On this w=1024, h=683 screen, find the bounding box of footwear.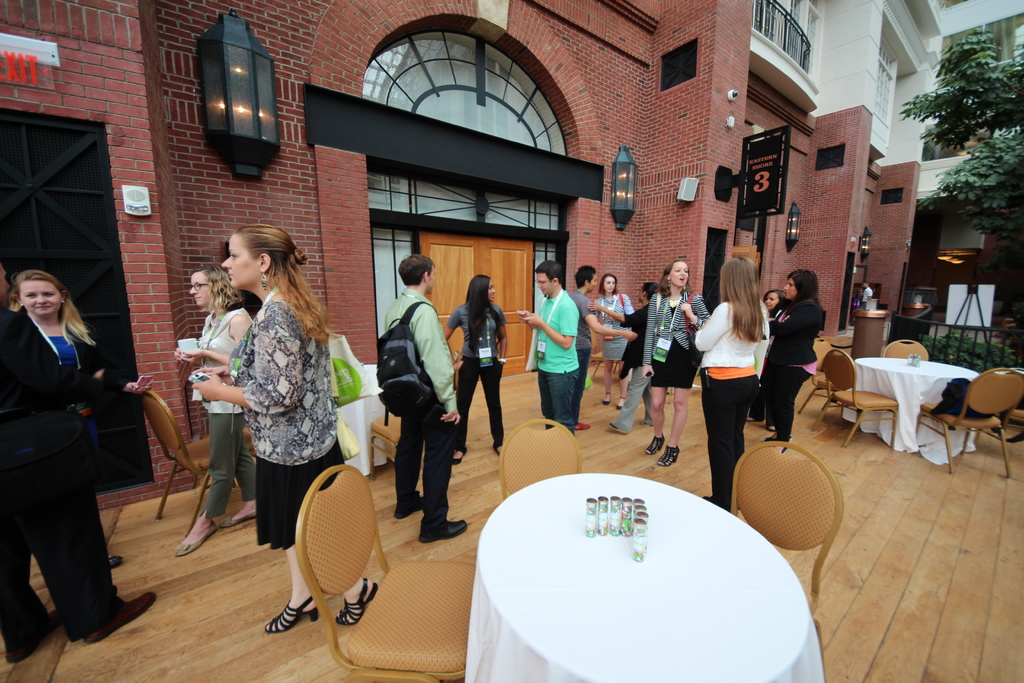
Bounding box: x1=6 y1=608 x2=63 y2=663.
